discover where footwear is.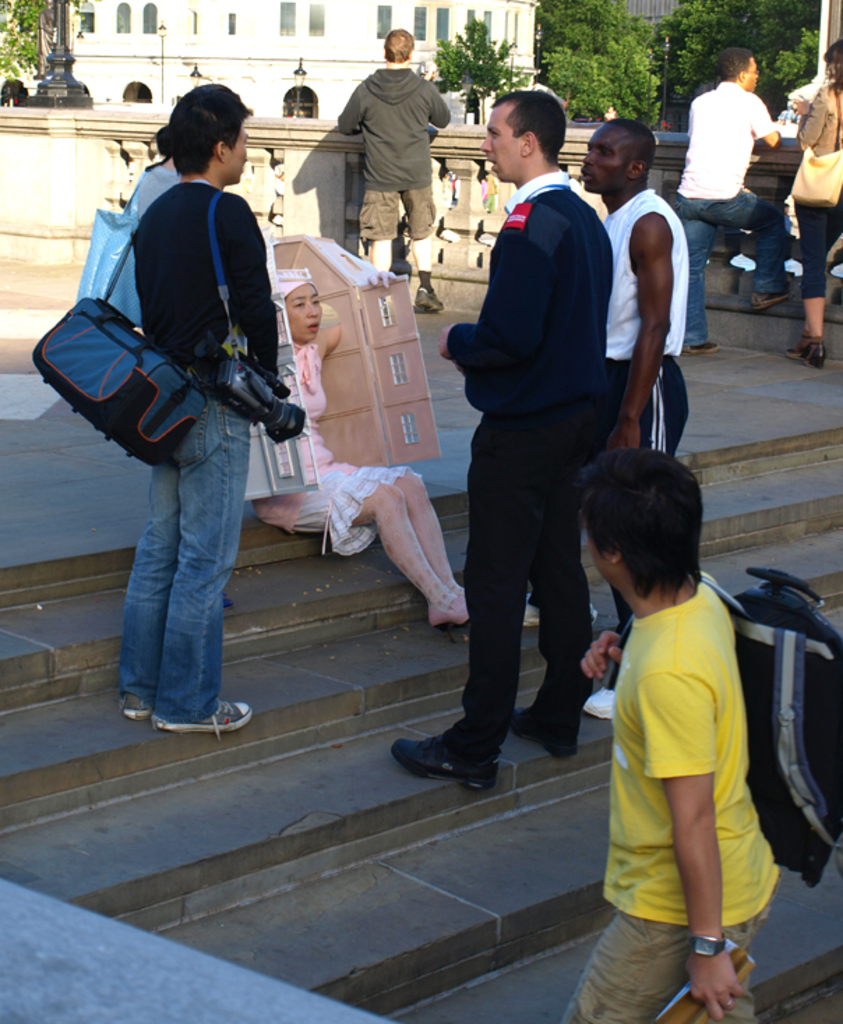
Discovered at 752 293 794 306.
